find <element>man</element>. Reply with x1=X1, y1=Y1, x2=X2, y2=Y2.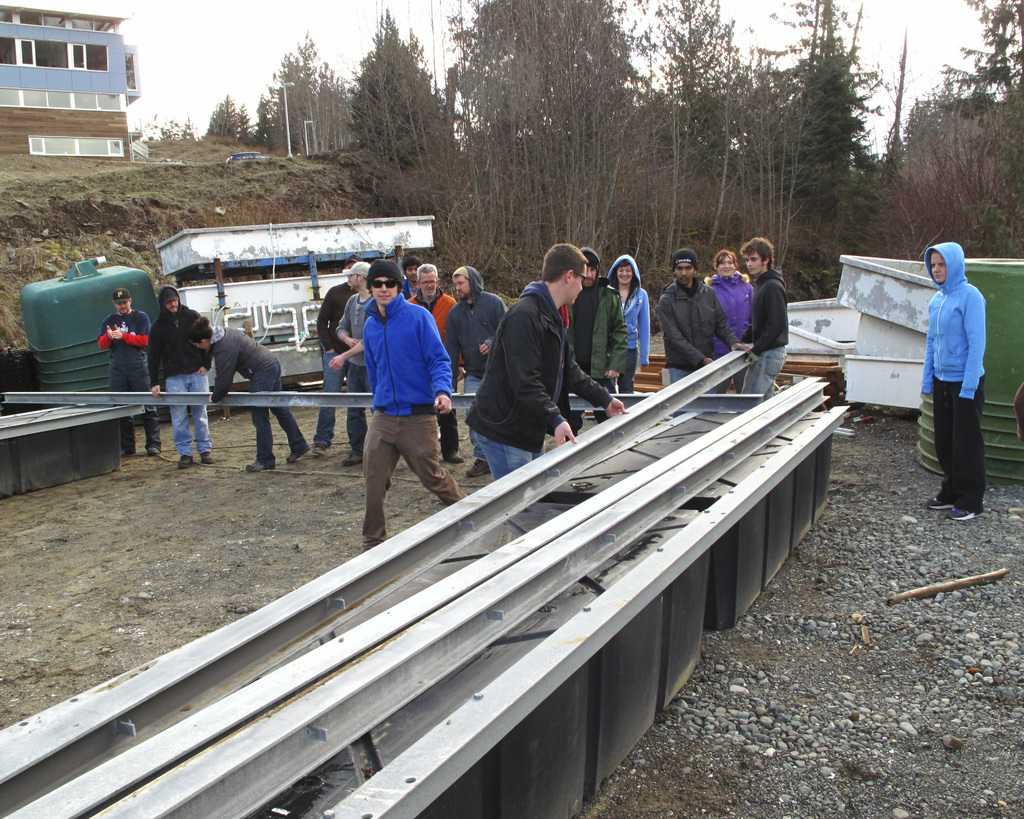
x1=94, y1=286, x2=157, y2=457.
